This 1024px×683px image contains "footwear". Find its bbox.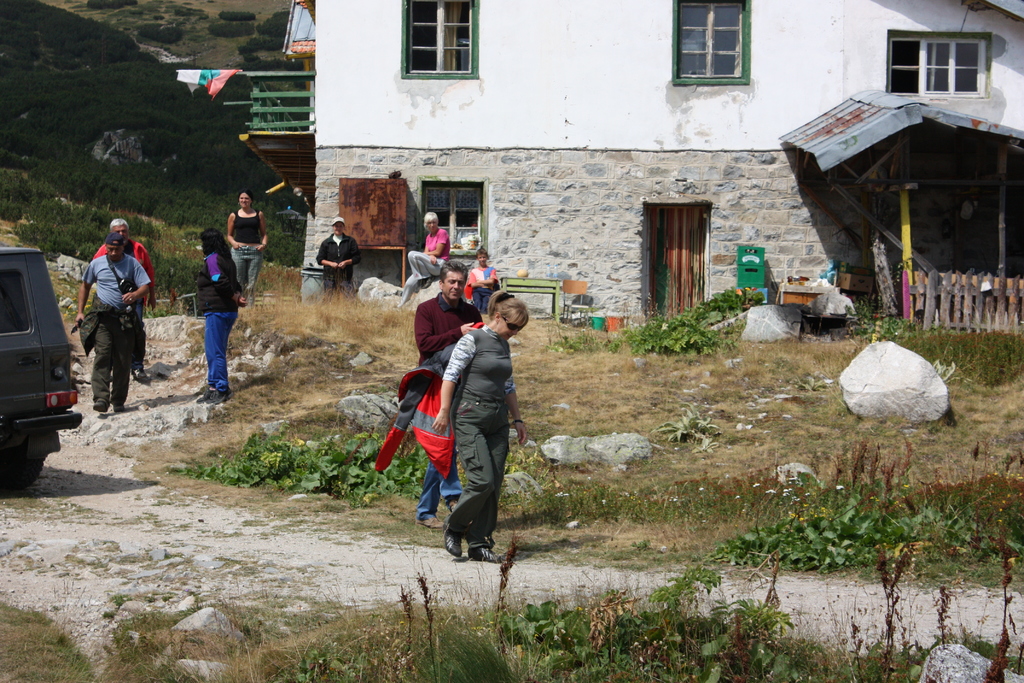
BBox(442, 526, 460, 556).
